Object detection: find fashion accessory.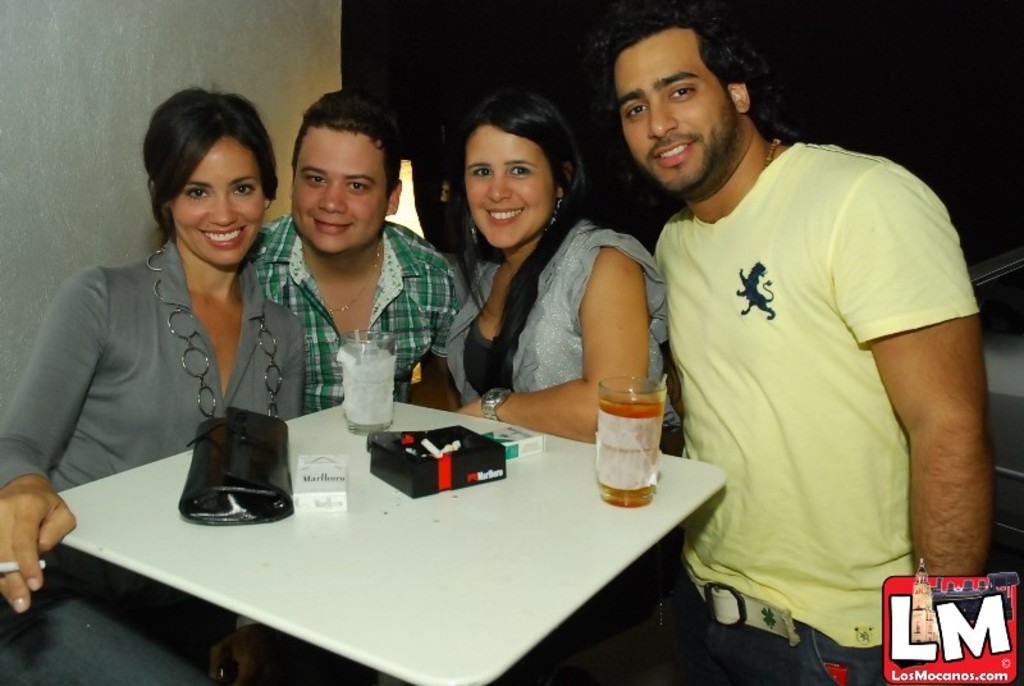
detection(157, 243, 298, 526).
